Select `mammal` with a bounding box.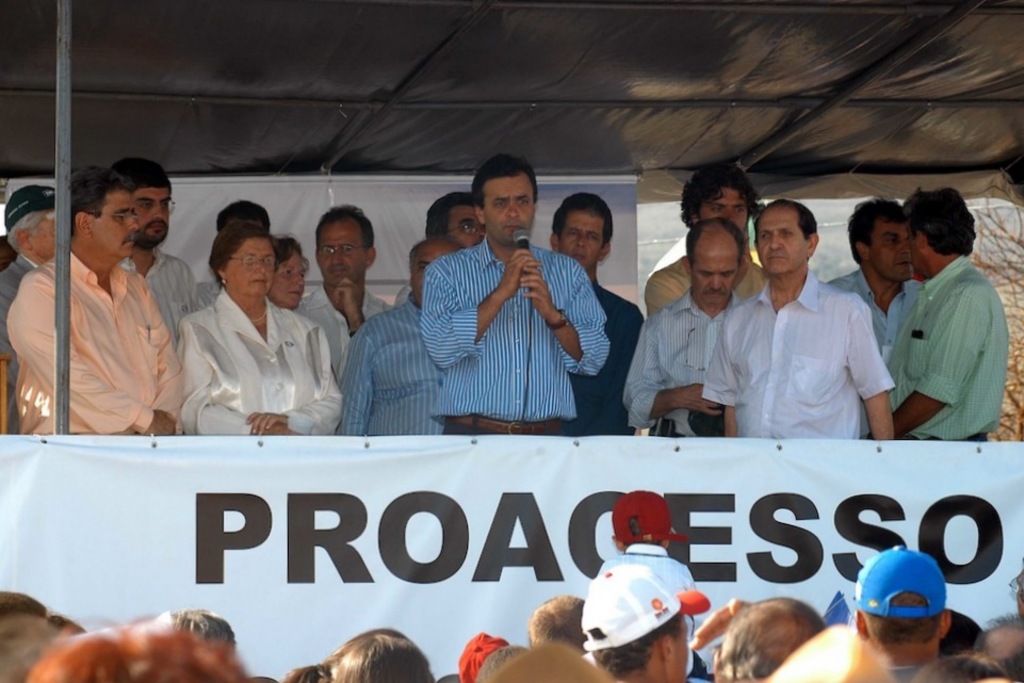
417,149,612,441.
